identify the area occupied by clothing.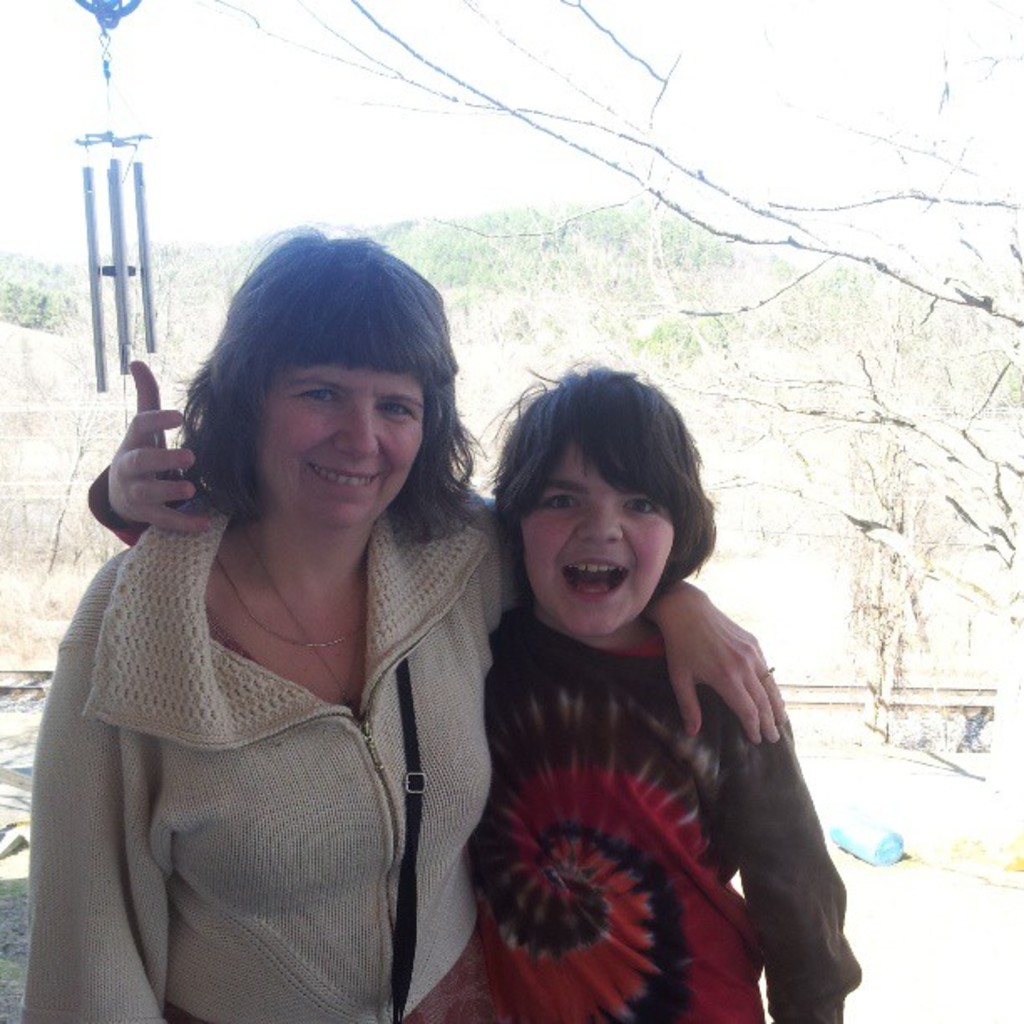
Area: bbox=[467, 597, 865, 1022].
